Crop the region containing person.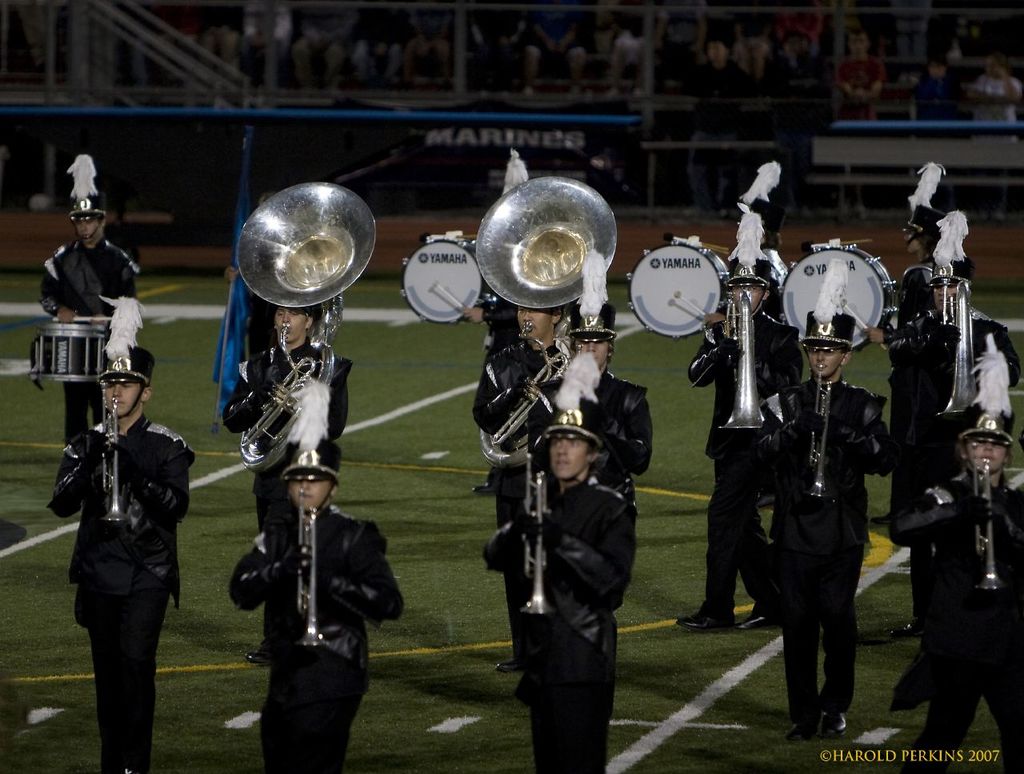
Crop region: select_region(895, 408, 1023, 773).
